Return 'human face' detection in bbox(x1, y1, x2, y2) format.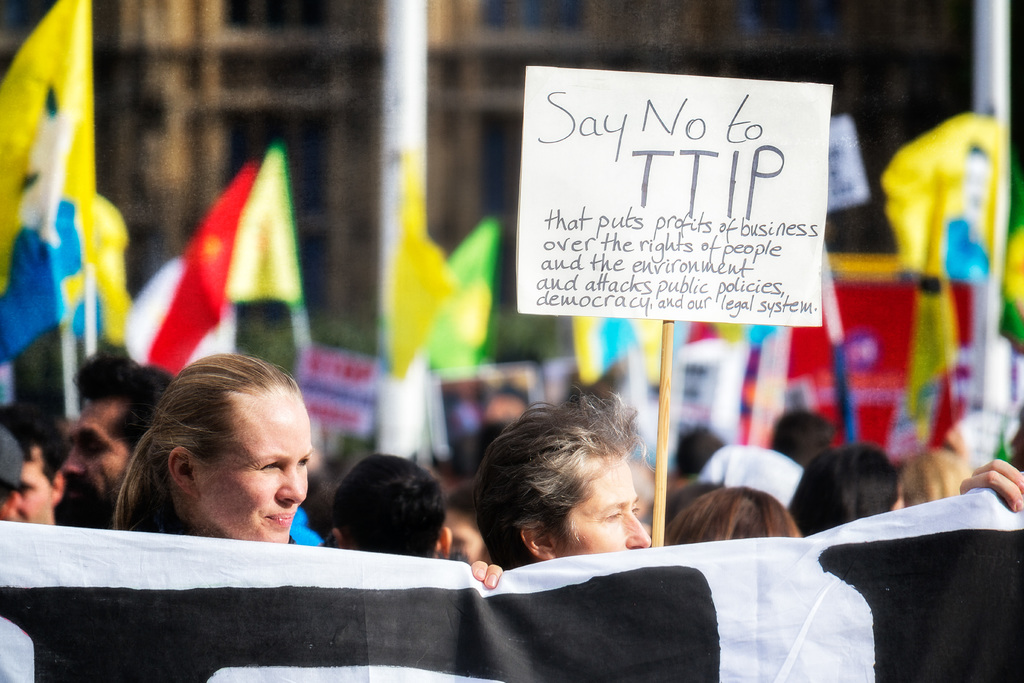
bbox(204, 386, 317, 545).
